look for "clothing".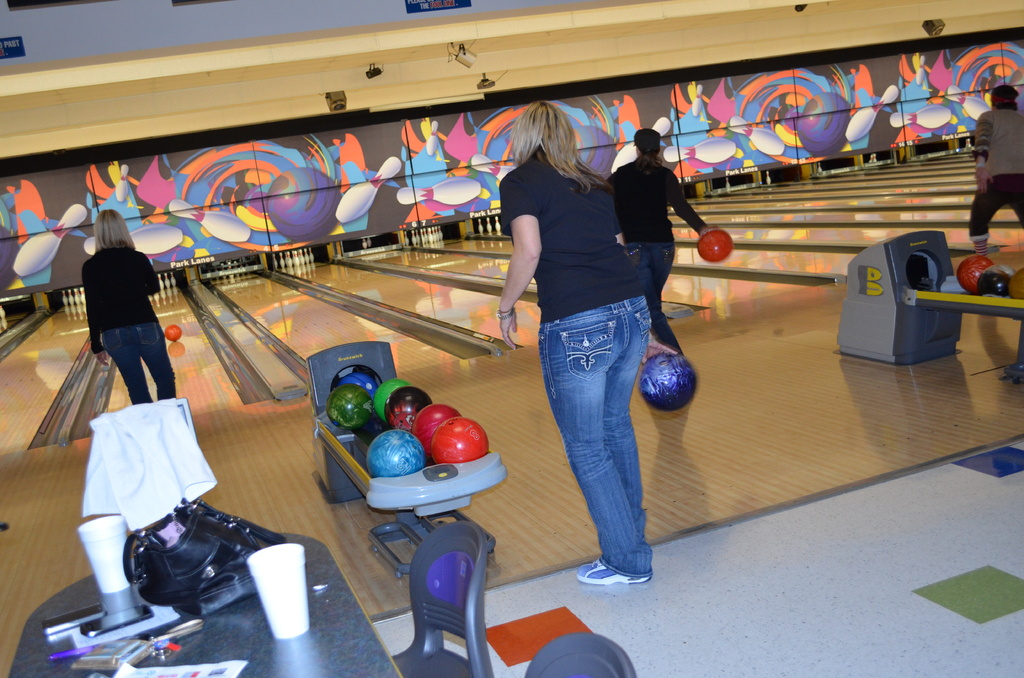
Found: Rect(81, 394, 219, 529).
